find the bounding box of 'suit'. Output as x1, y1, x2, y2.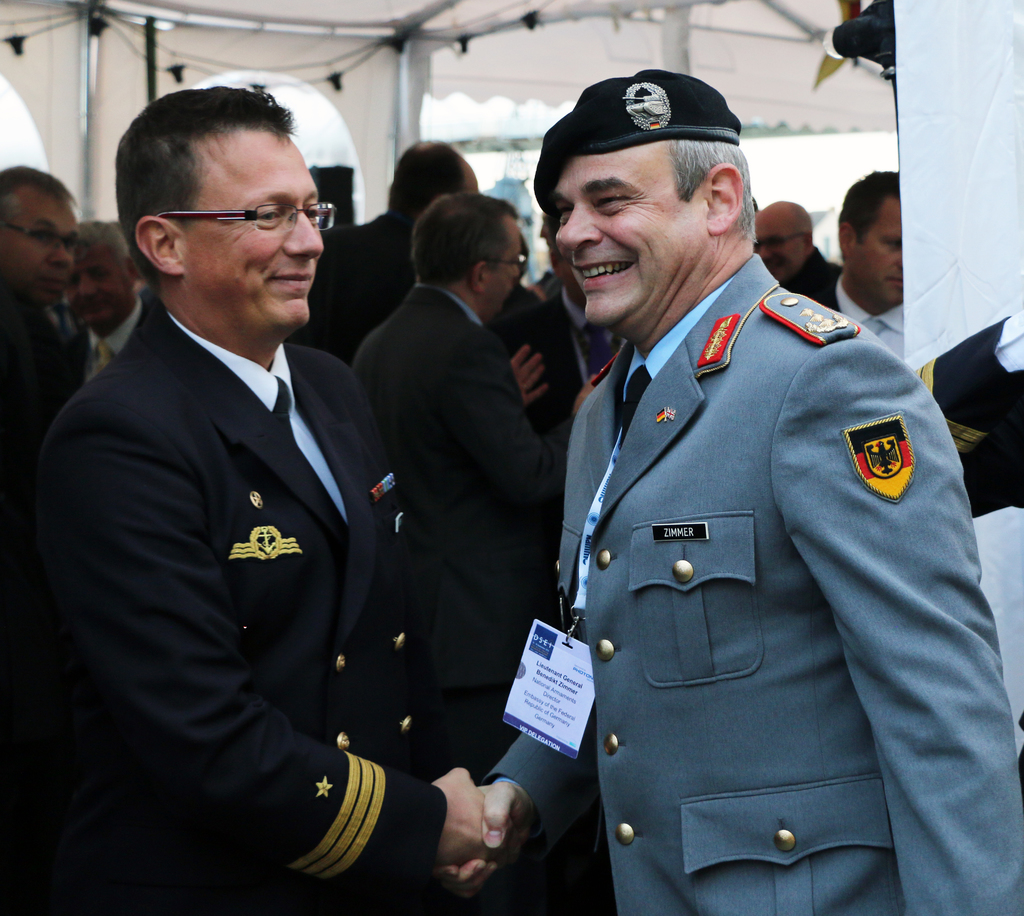
0, 274, 85, 507.
